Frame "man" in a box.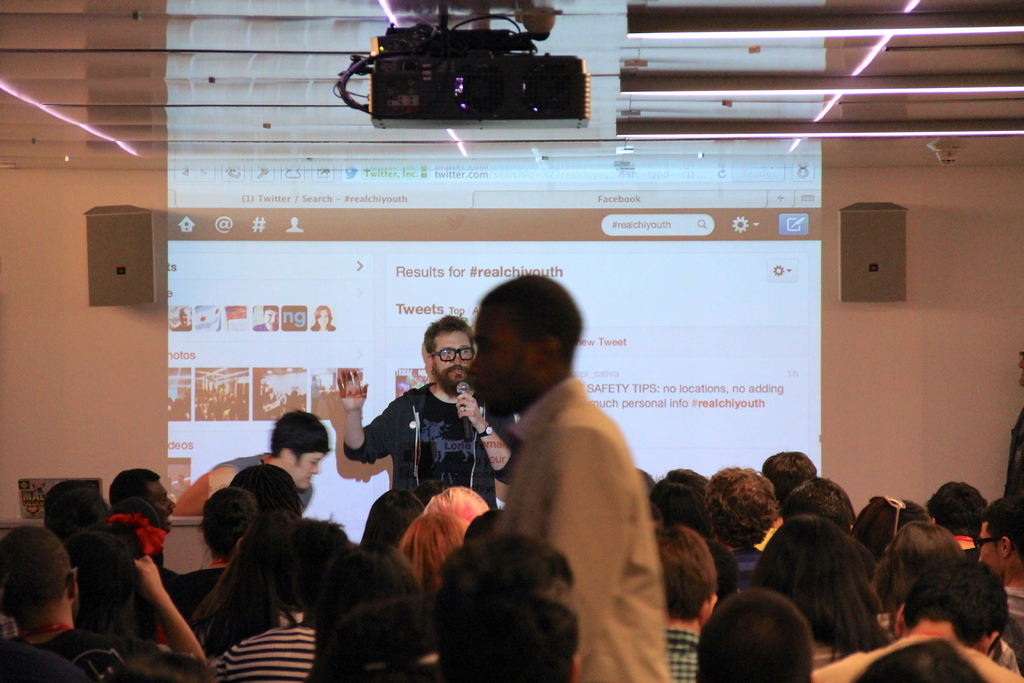
detection(977, 493, 1023, 642).
